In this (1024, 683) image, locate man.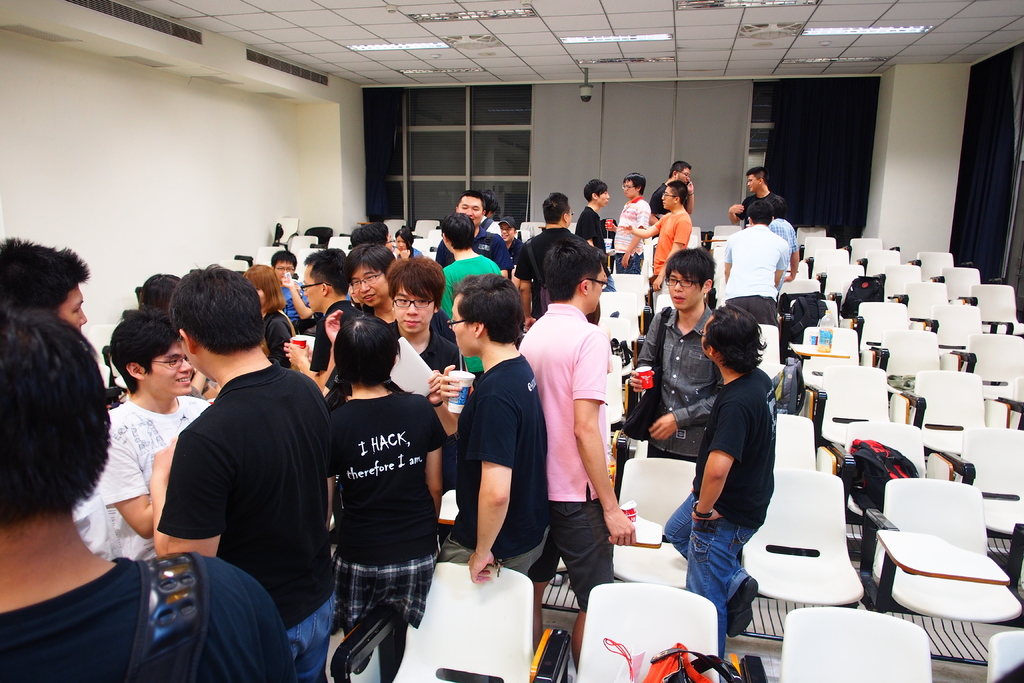
Bounding box: (left=617, top=179, right=691, bottom=311).
